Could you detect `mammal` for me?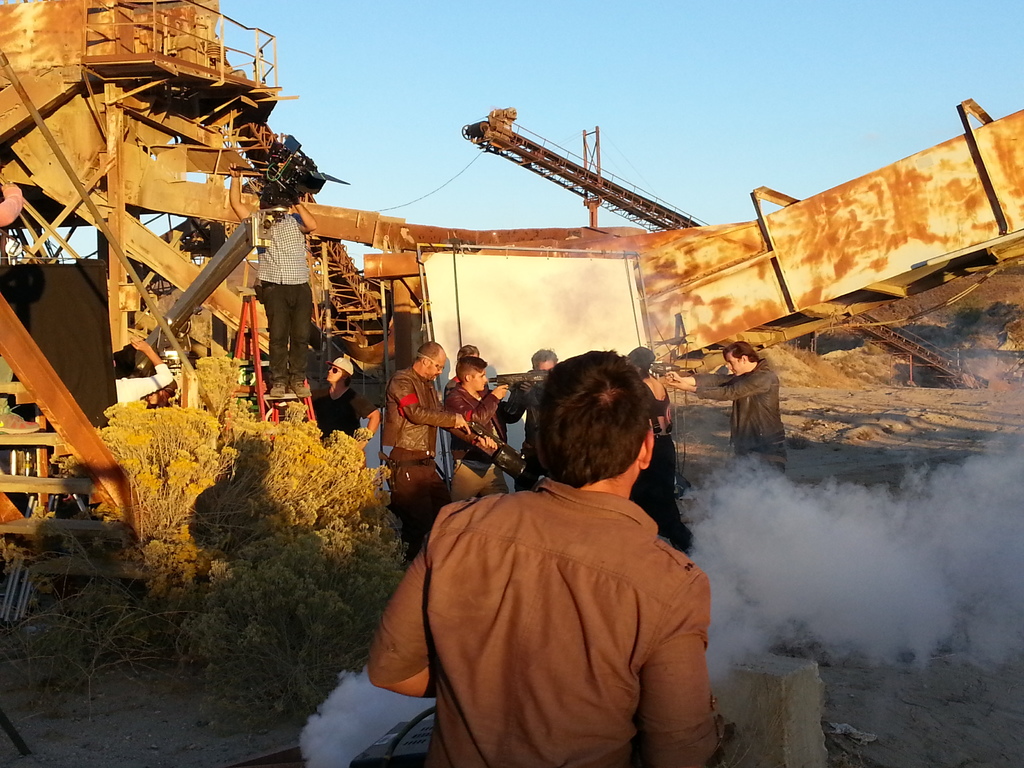
Detection result: 509:345:563:490.
